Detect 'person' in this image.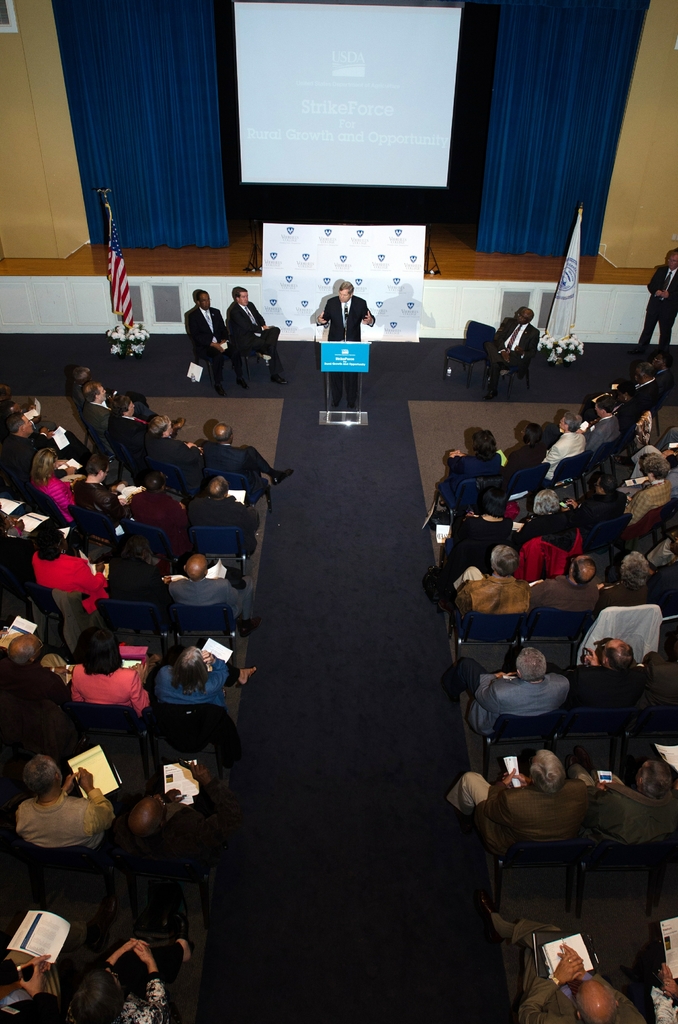
Detection: (314, 285, 378, 417).
